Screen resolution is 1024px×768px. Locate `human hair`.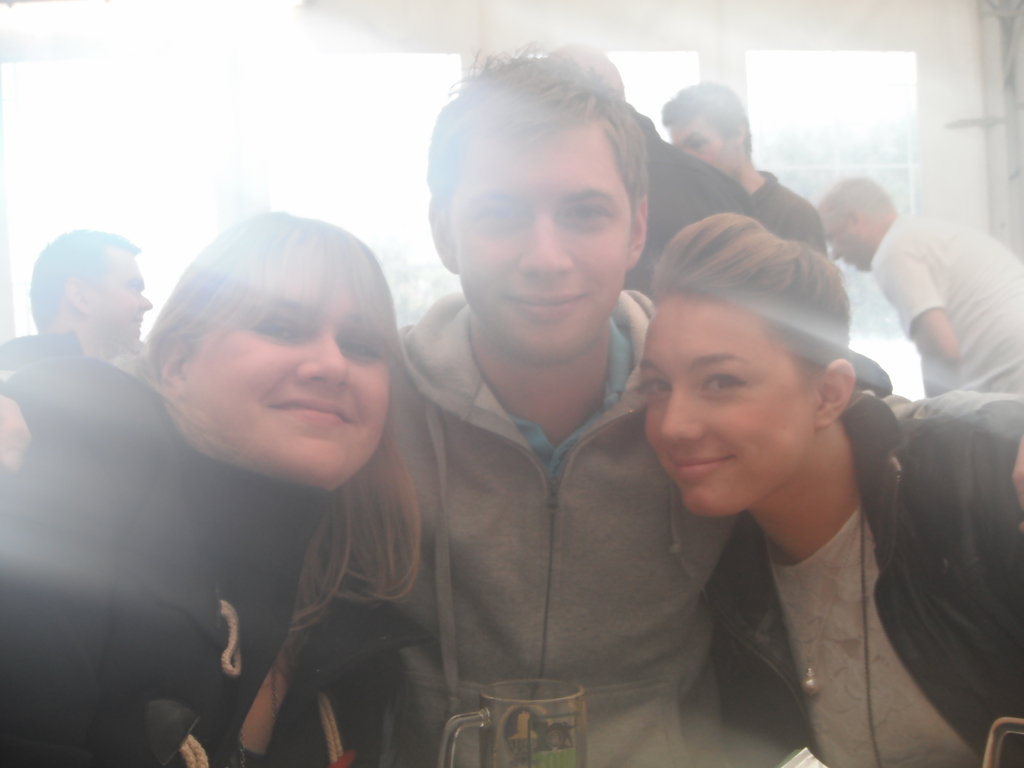
(545, 40, 627, 95).
